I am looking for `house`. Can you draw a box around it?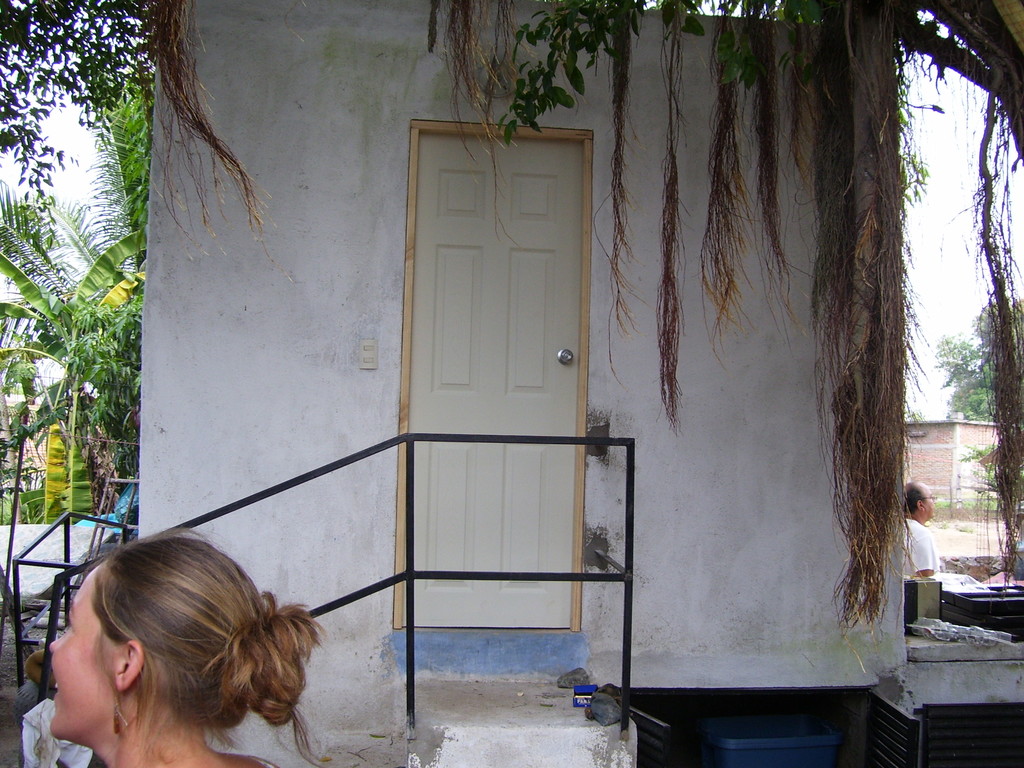
Sure, the bounding box is bbox=(137, 0, 906, 767).
